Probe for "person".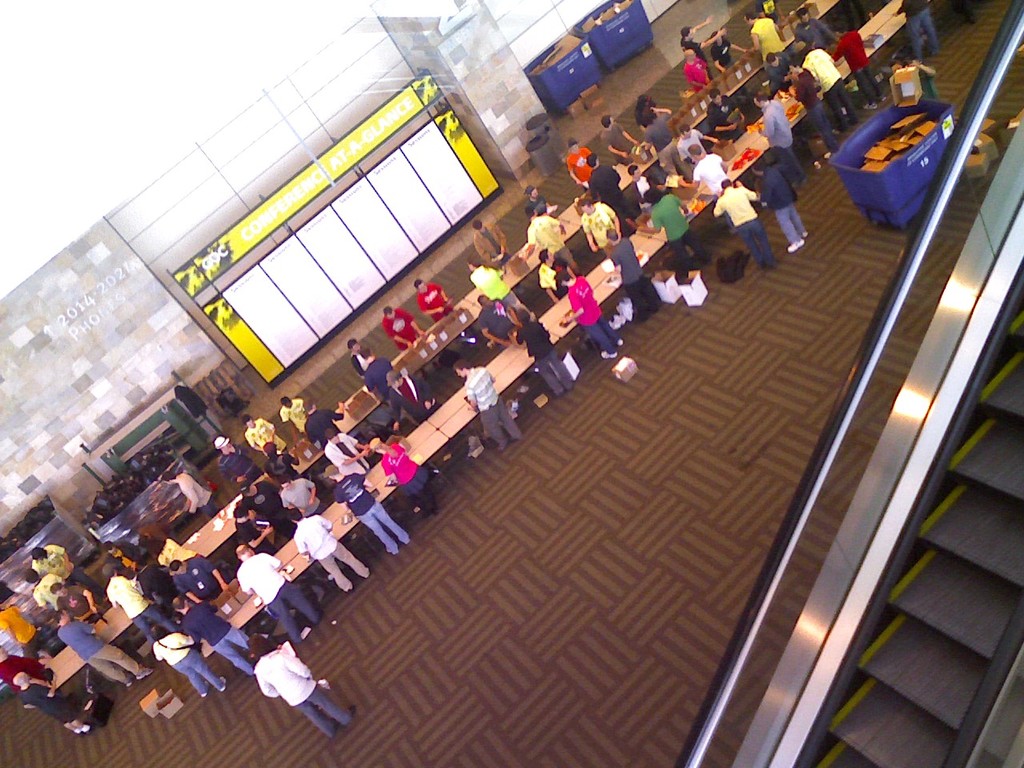
Probe result: rect(537, 248, 569, 294).
